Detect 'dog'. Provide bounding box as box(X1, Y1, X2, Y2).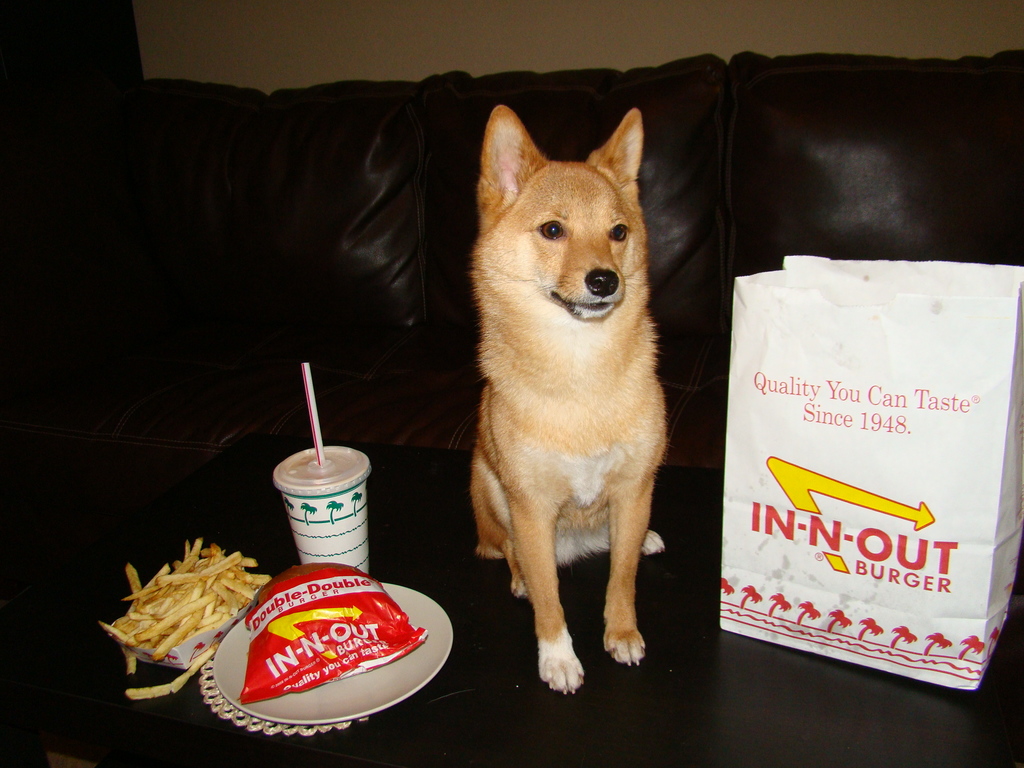
box(474, 102, 665, 693).
